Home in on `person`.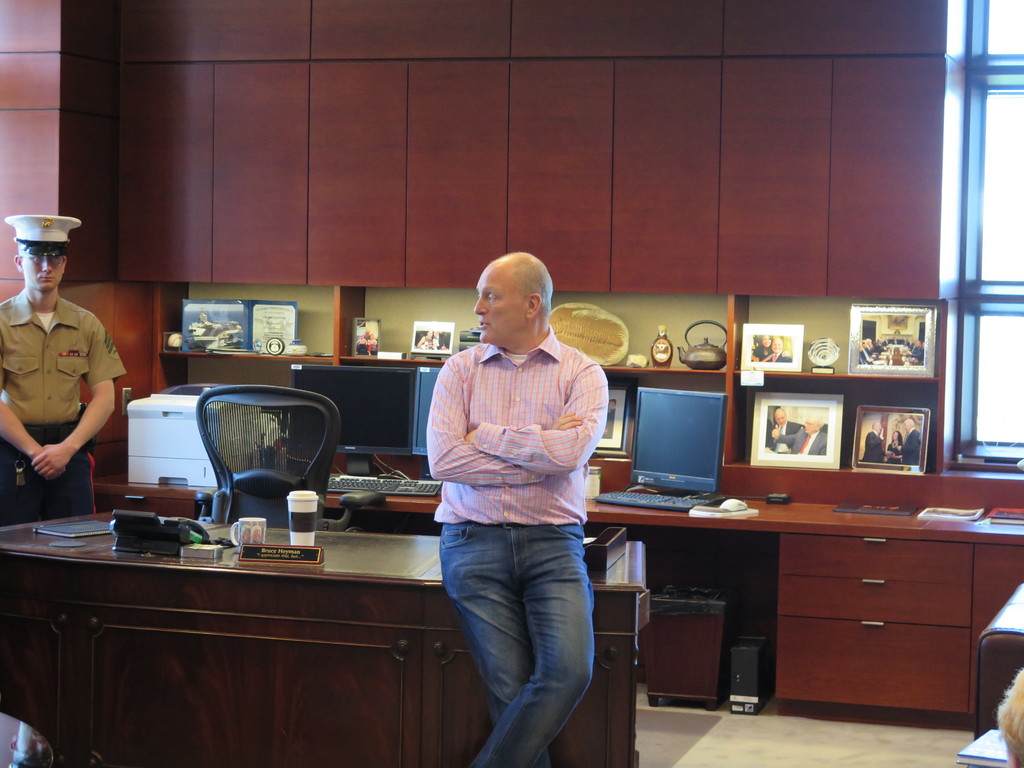
Homed in at <region>368, 328, 379, 349</region>.
